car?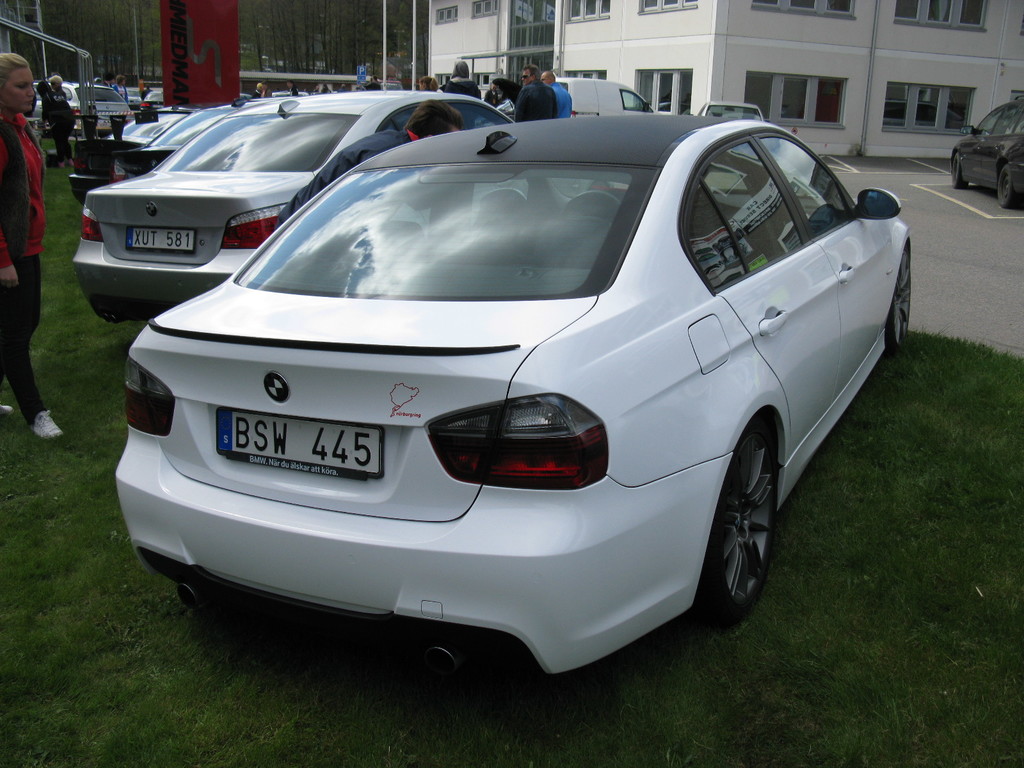
left=948, top=99, right=1023, bottom=205
